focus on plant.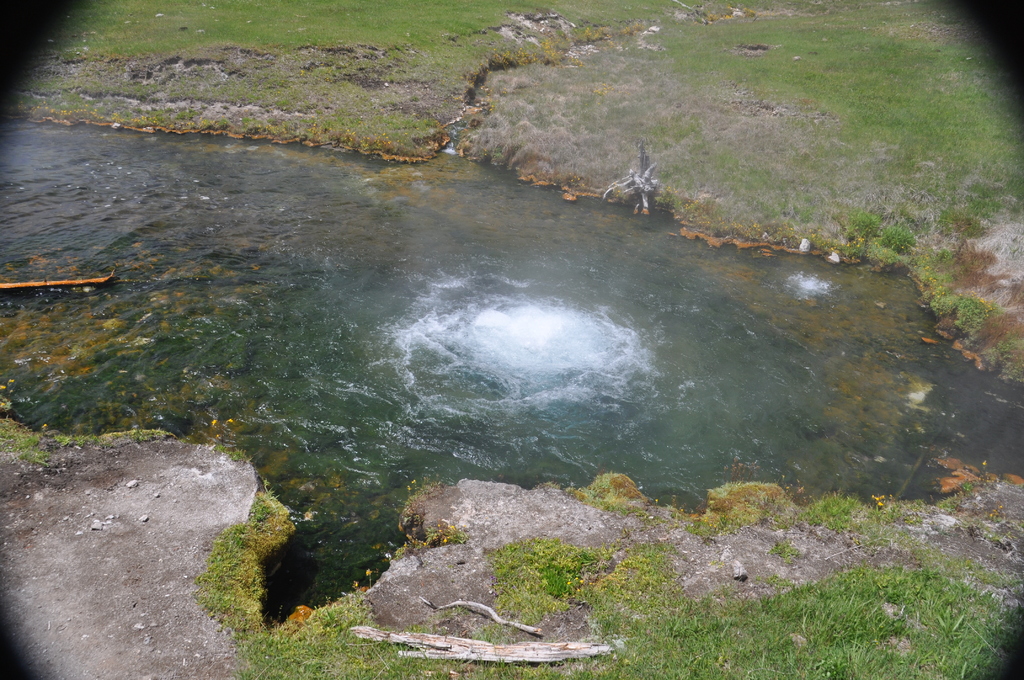
Focused at 404/479/436/509.
